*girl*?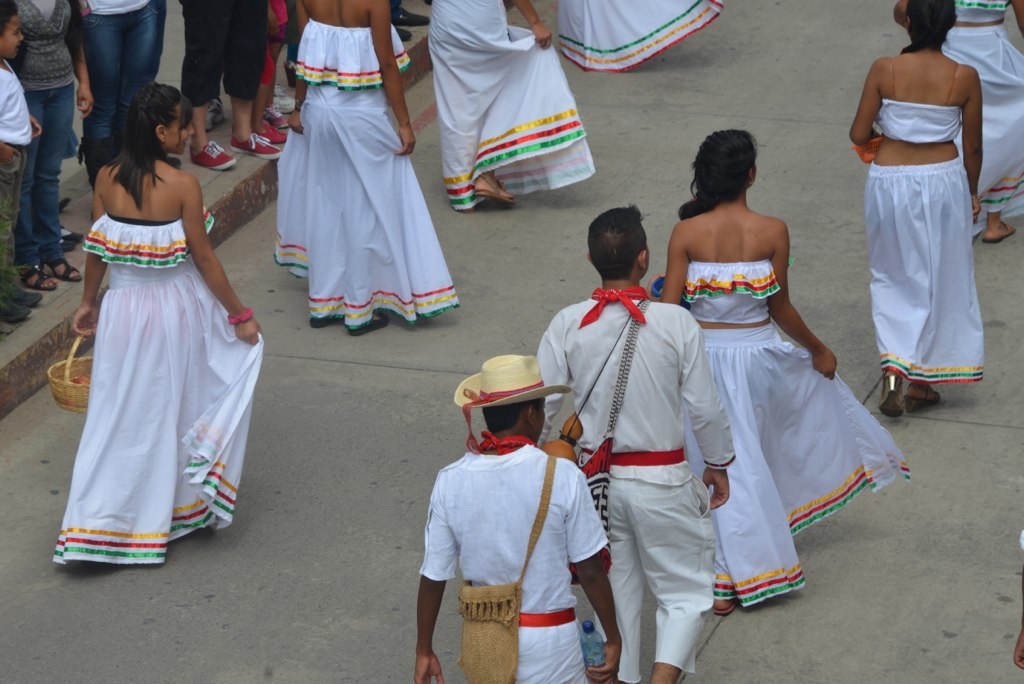
Rect(646, 130, 912, 615)
